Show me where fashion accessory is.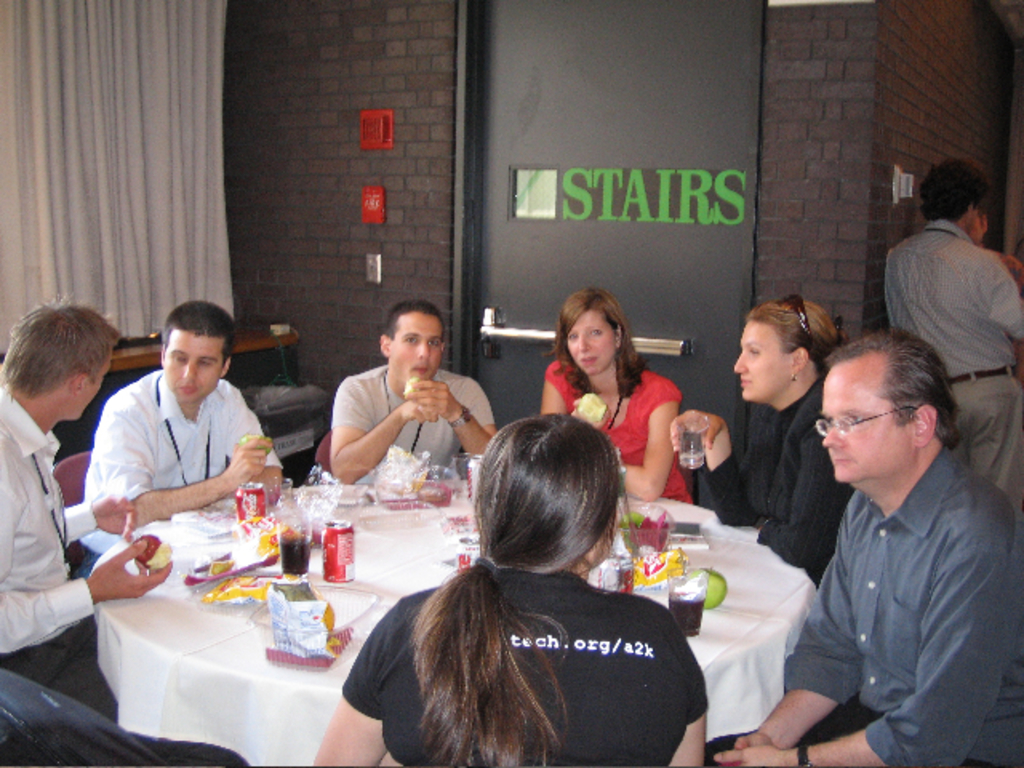
fashion accessory is at 35:453:74:576.
